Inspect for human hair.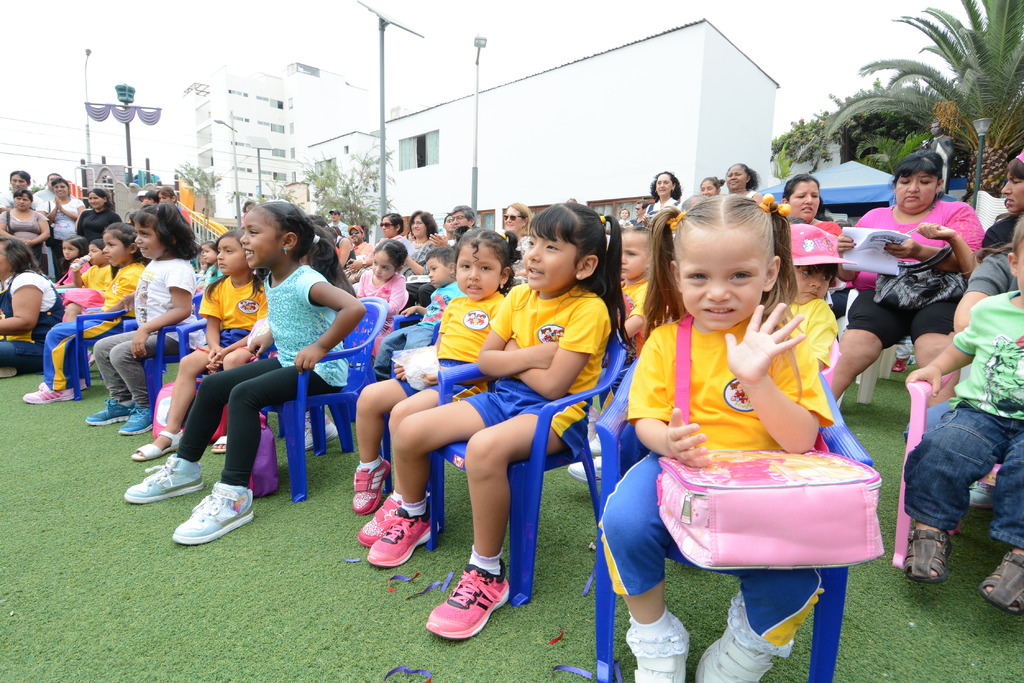
Inspection: bbox=[0, 236, 42, 278].
